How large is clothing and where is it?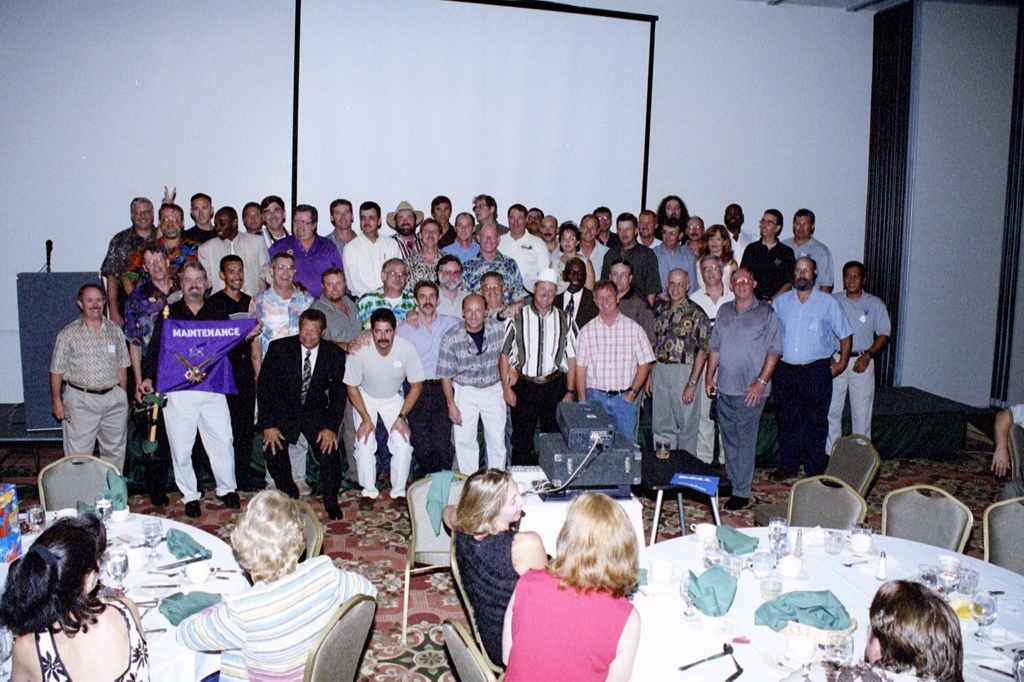
Bounding box: [140,307,230,509].
